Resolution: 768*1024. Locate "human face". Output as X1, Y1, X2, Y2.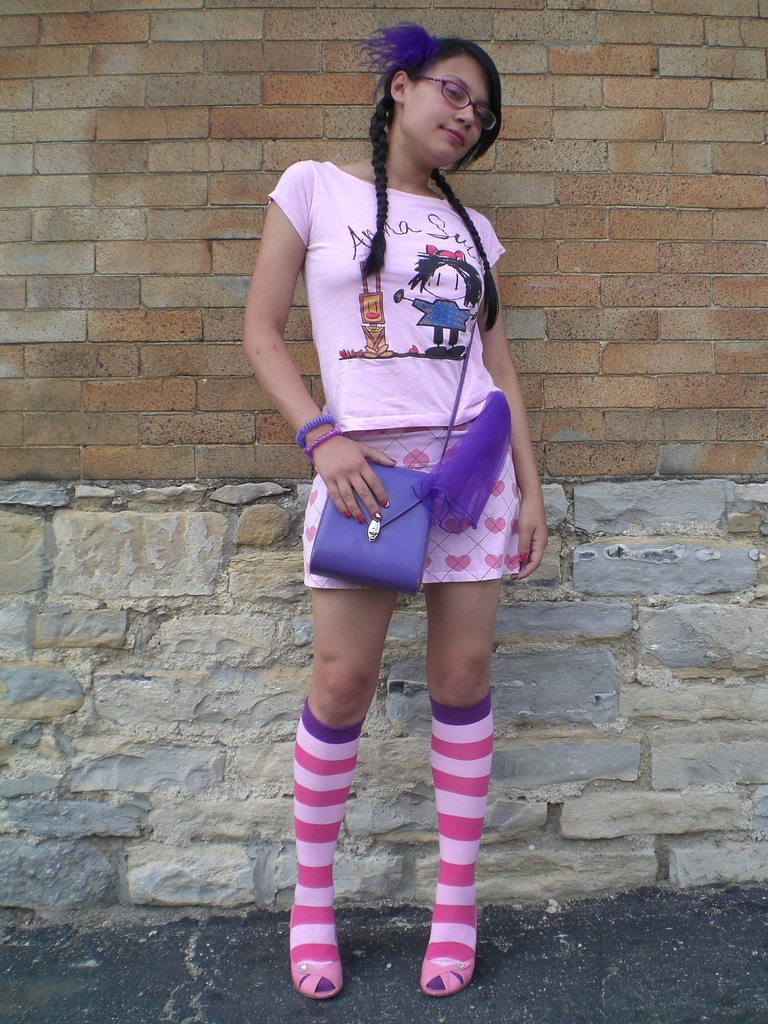
394, 55, 492, 161.
